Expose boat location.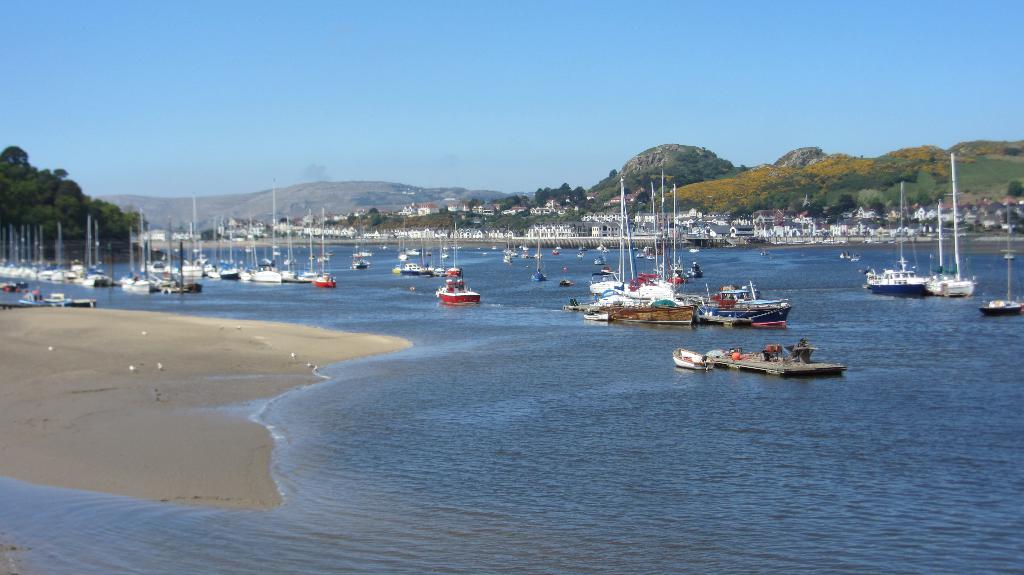
Exposed at [426, 262, 491, 310].
